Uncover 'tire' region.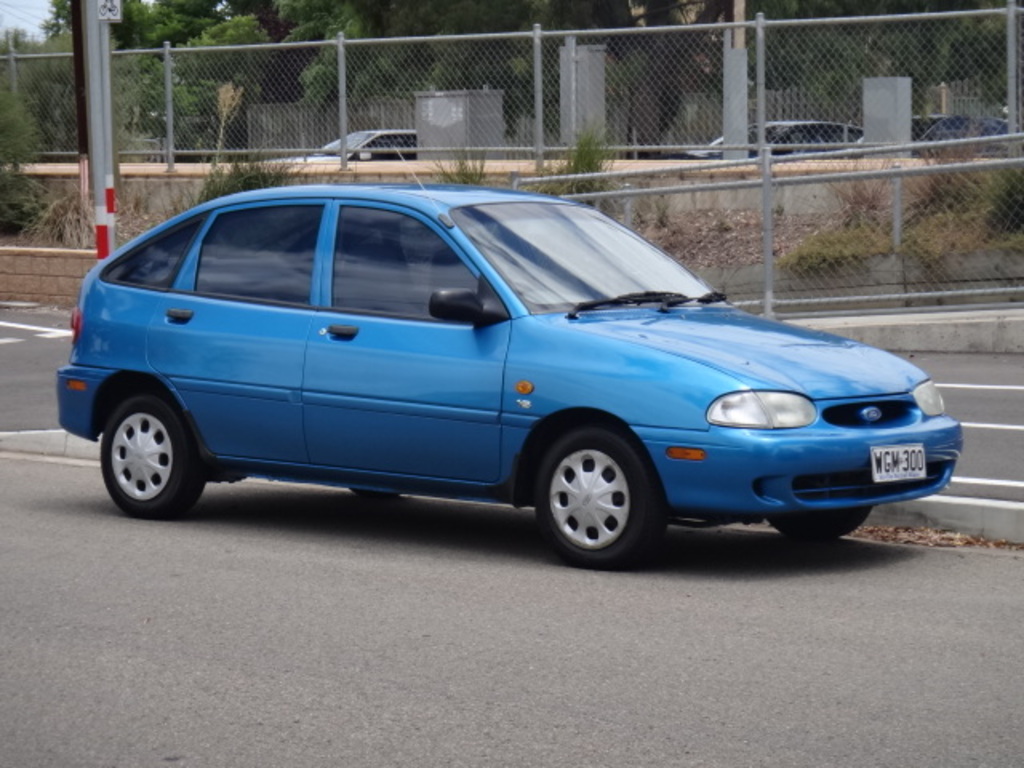
Uncovered: box(534, 424, 669, 566).
